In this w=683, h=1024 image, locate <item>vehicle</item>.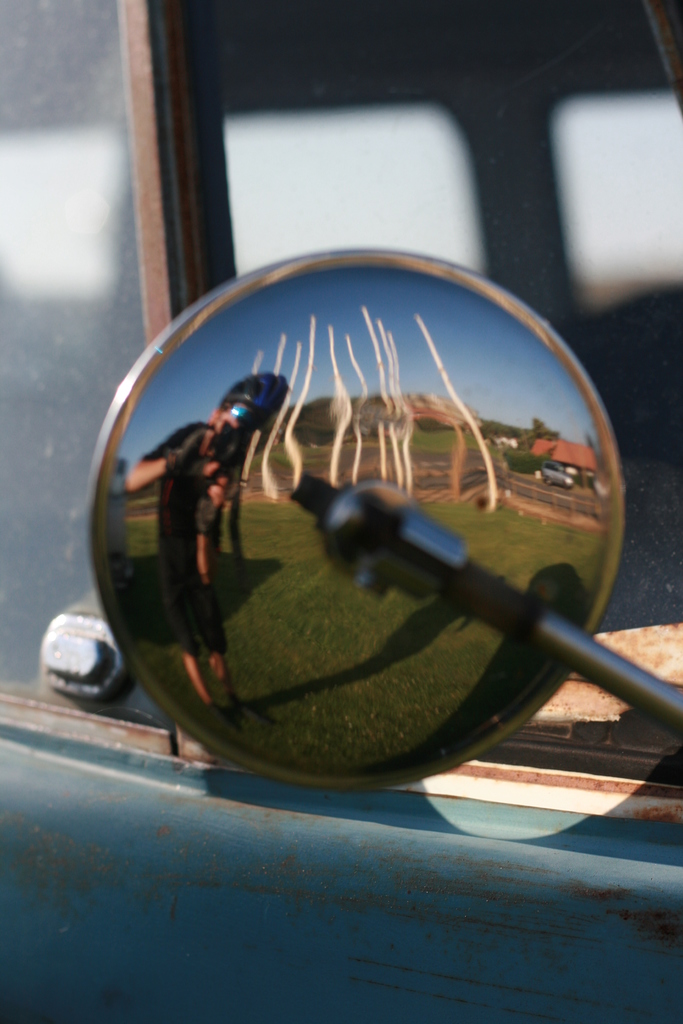
Bounding box: (0, 0, 682, 1023).
